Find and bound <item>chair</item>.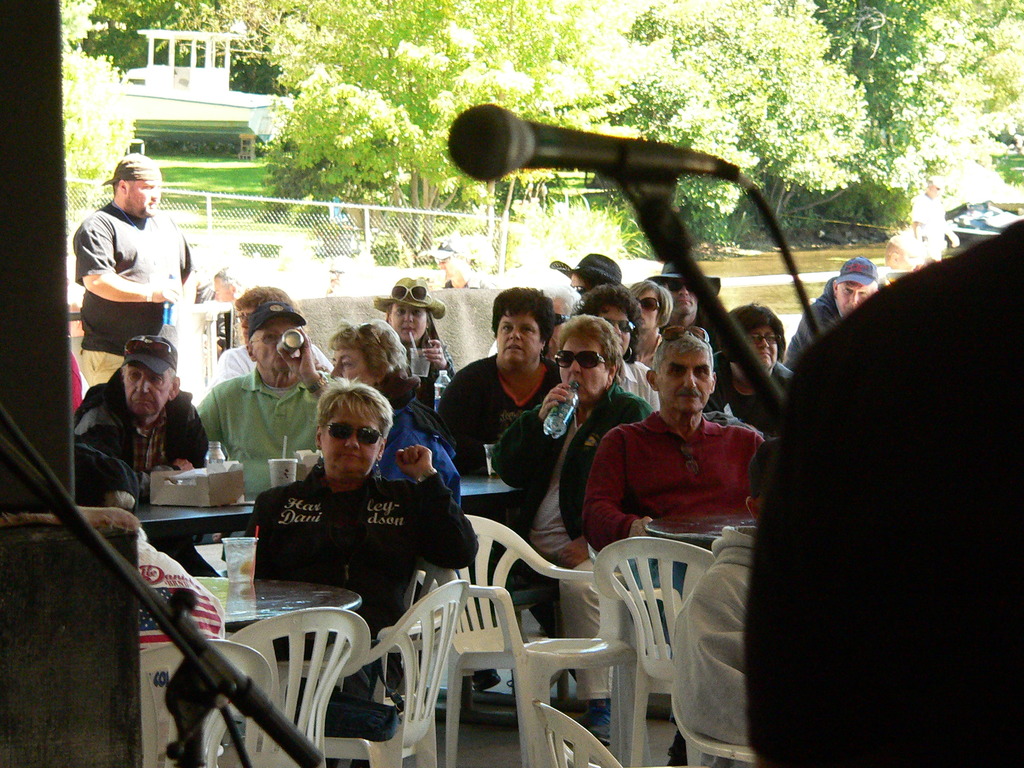
Bound: [138, 637, 272, 767].
